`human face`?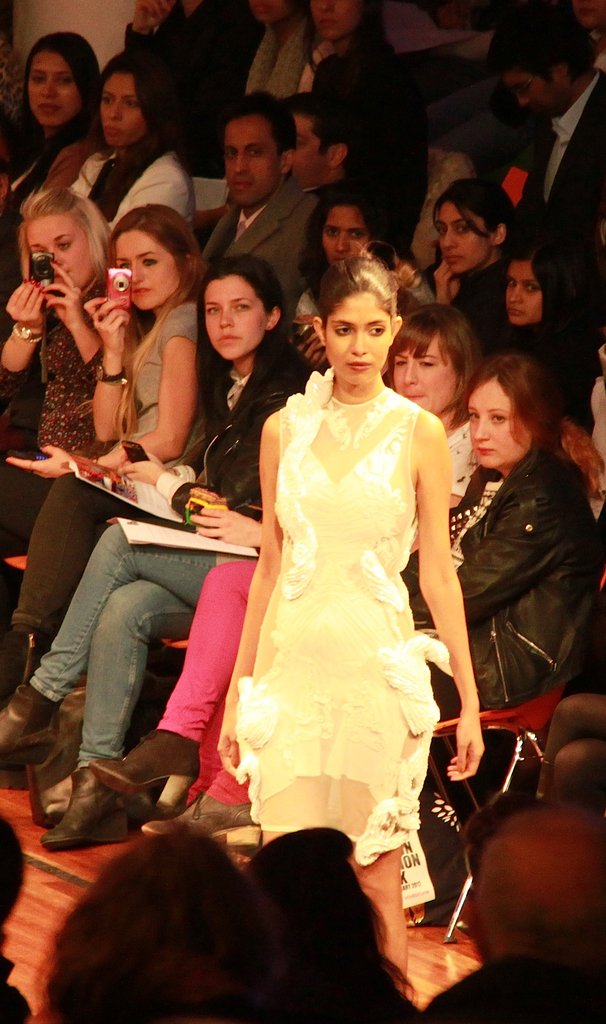
(386, 342, 460, 413)
